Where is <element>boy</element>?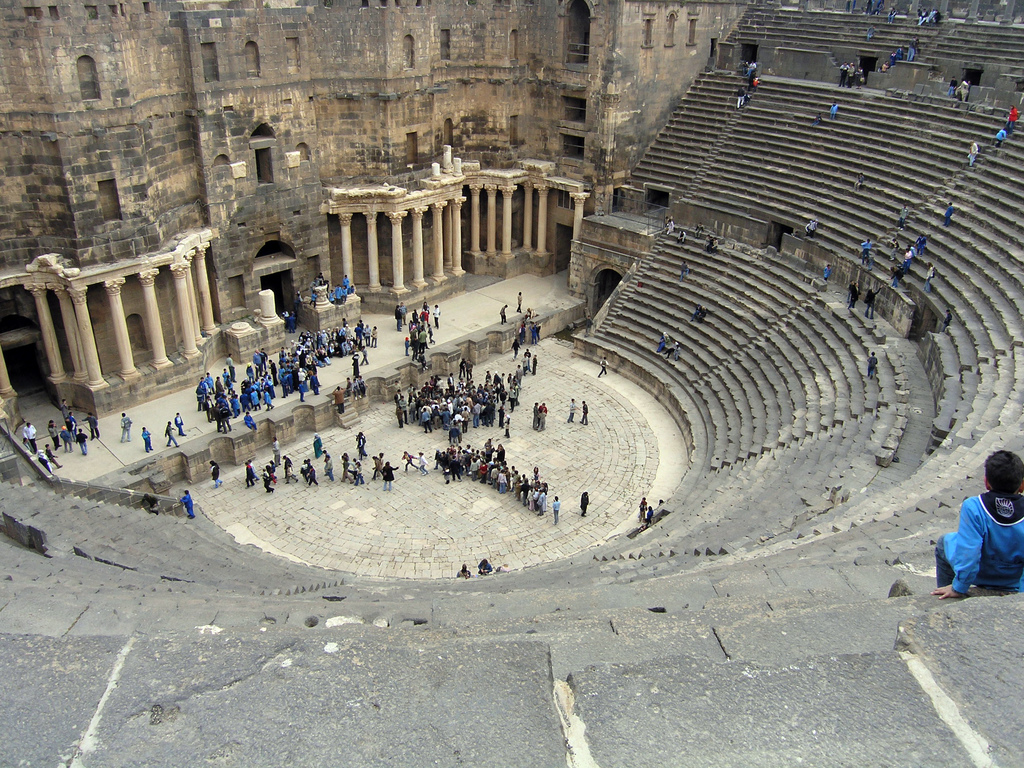
675/344/679/361.
